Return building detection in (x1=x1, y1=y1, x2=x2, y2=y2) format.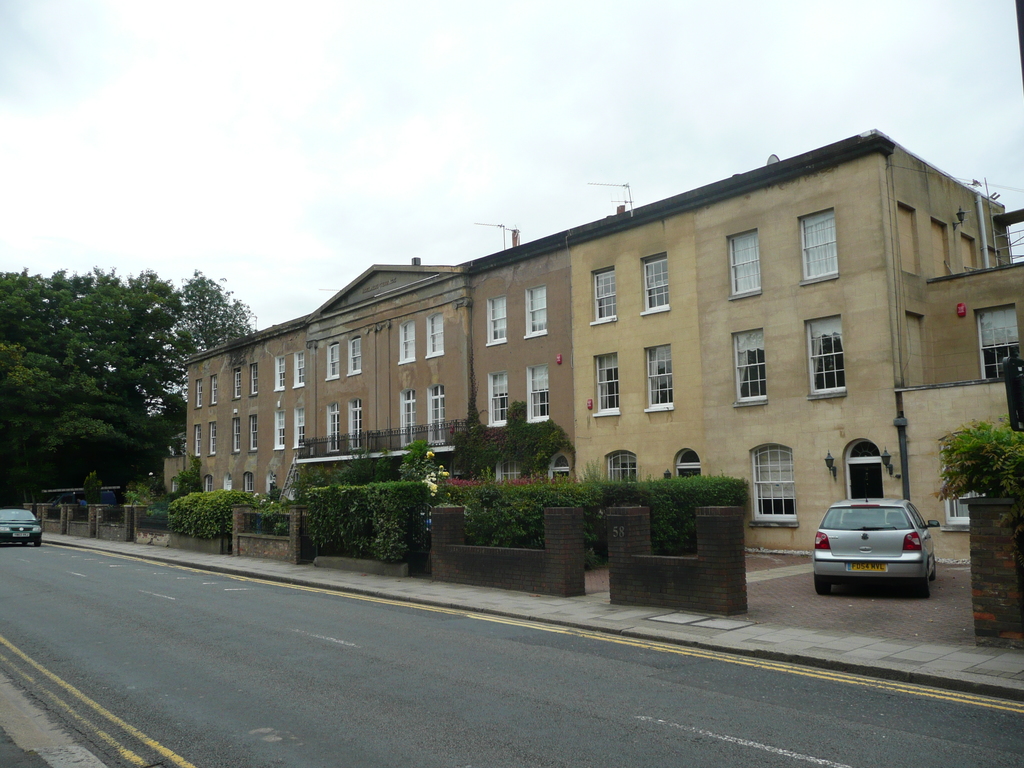
(x1=164, y1=232, x2=568, y2=500).
